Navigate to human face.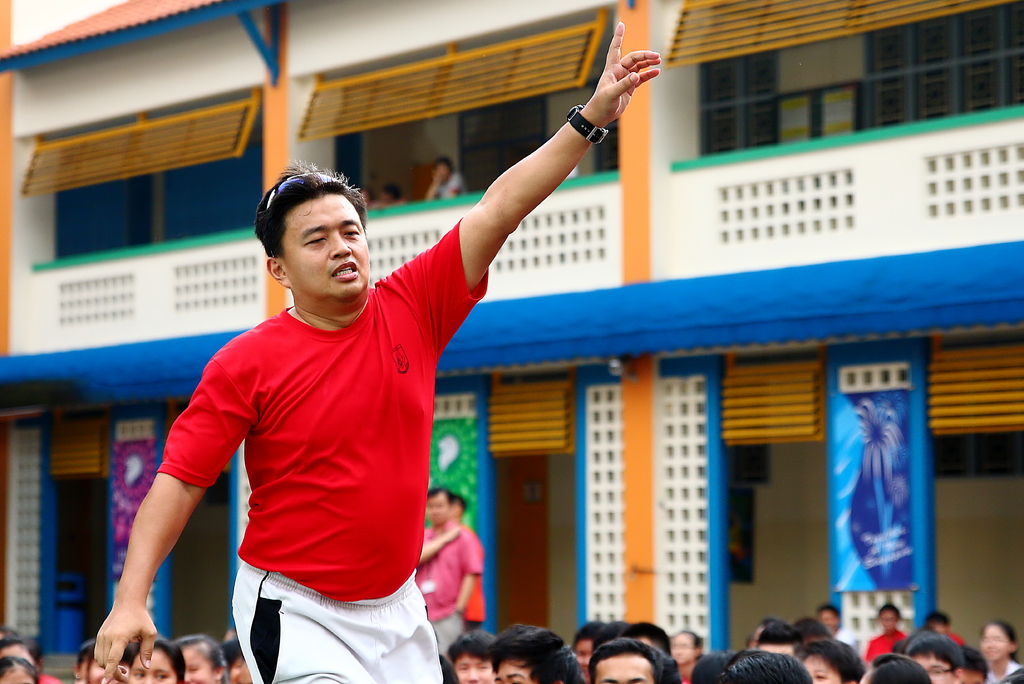
Navigation target: locate(493, 664, 534, 683).
